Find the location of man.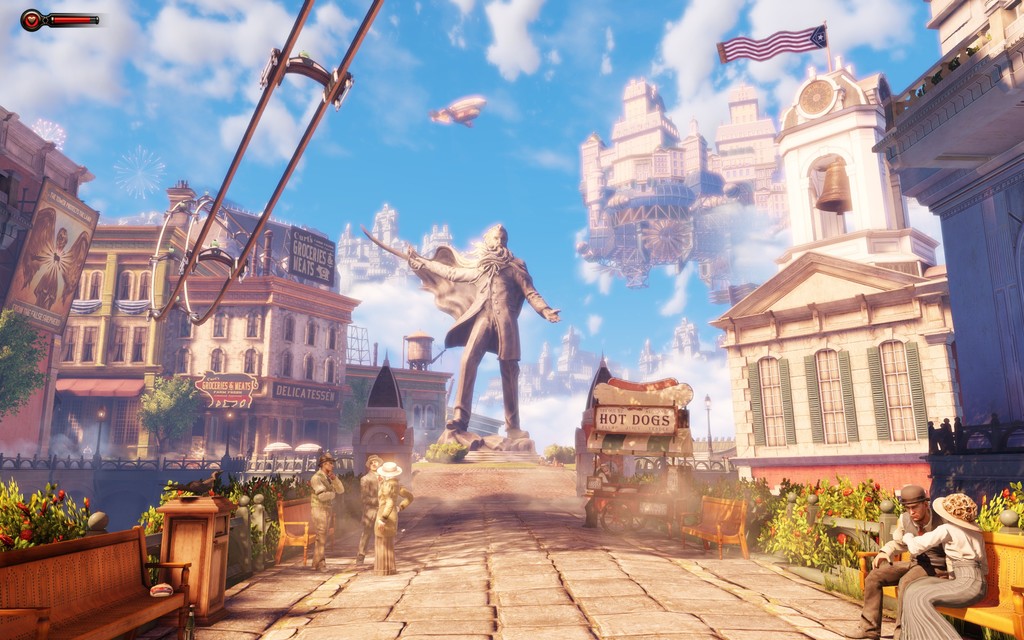
Location: l=371, t=460, r=412, b=572.
